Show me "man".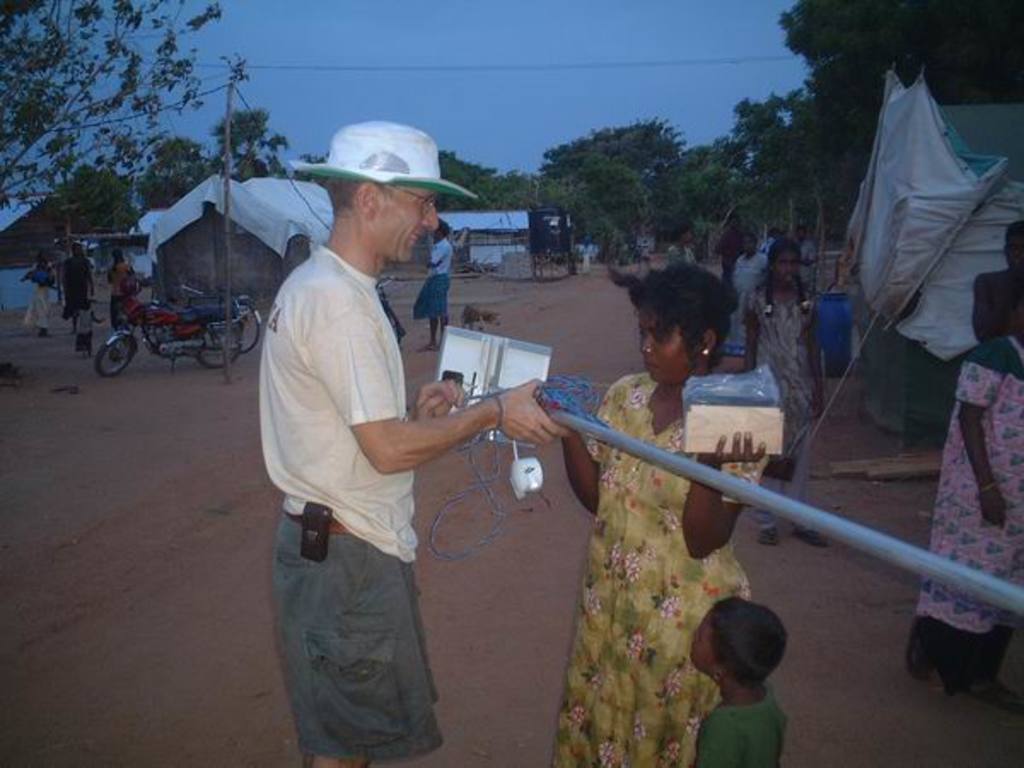
"man" is here: 739, 241, 766, 341.
